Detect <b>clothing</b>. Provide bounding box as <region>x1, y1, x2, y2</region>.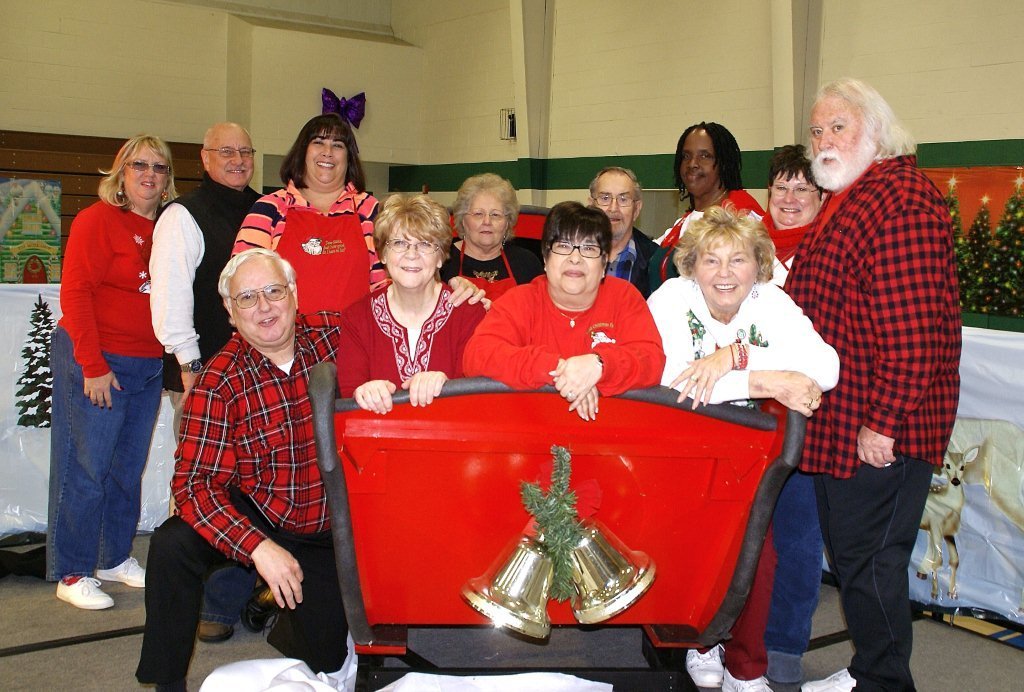
<region>660, 190, 785, 262</region>.
